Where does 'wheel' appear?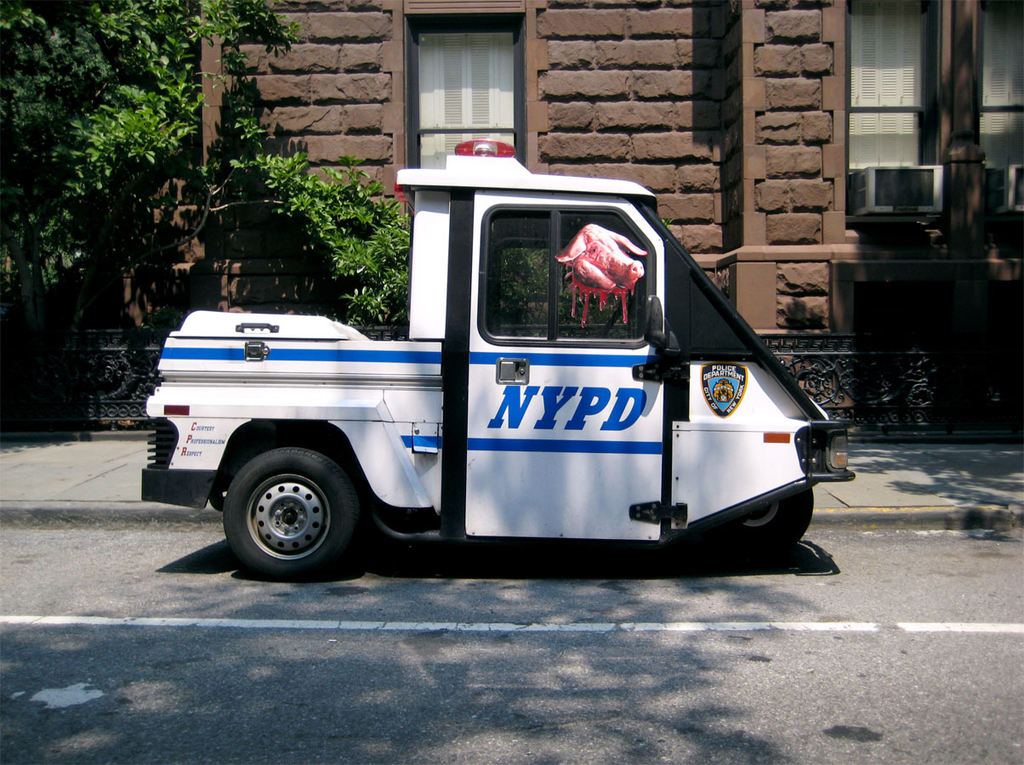
Appears at [219,449,353,579].
